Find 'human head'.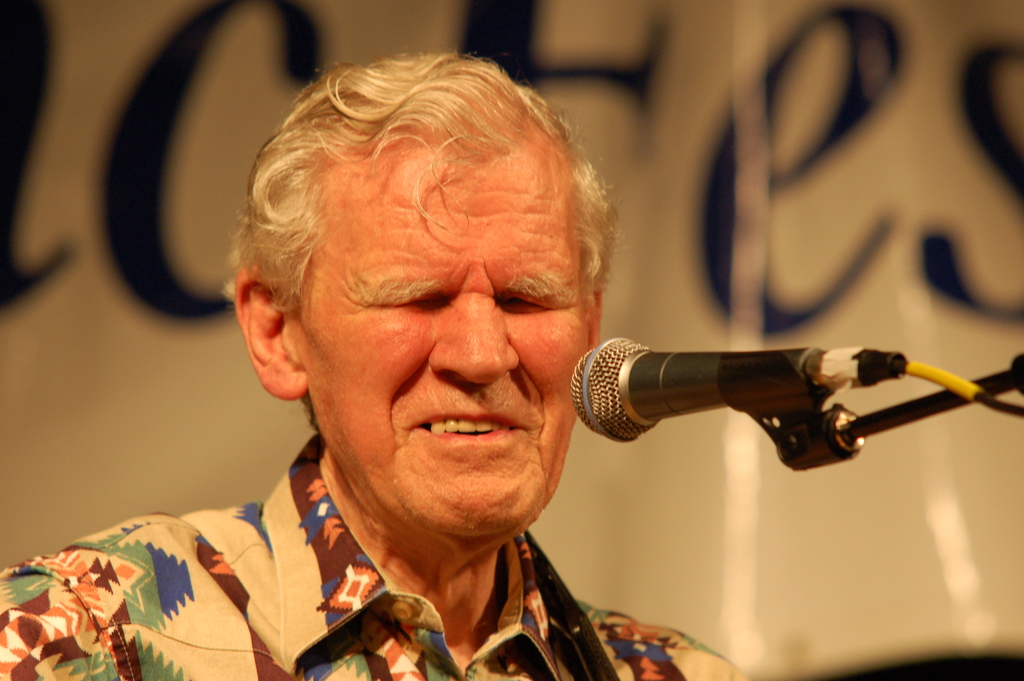
x1=231 y1=59 x2=579 y2=482.
